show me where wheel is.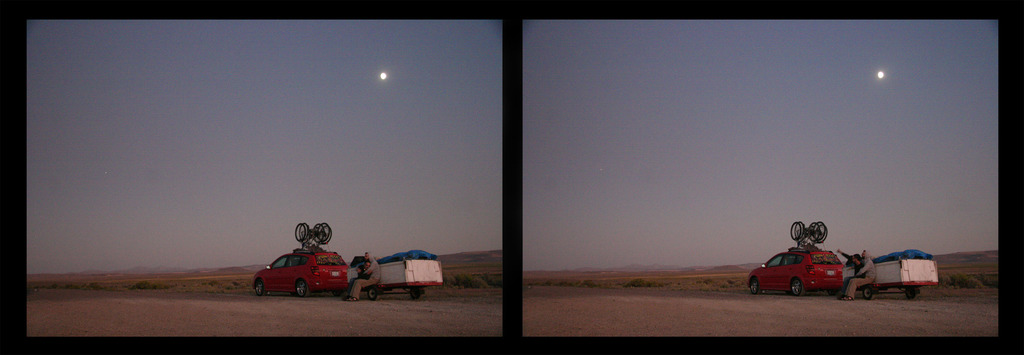
wheel is at <region>252, 276, 267, 299</region>.
